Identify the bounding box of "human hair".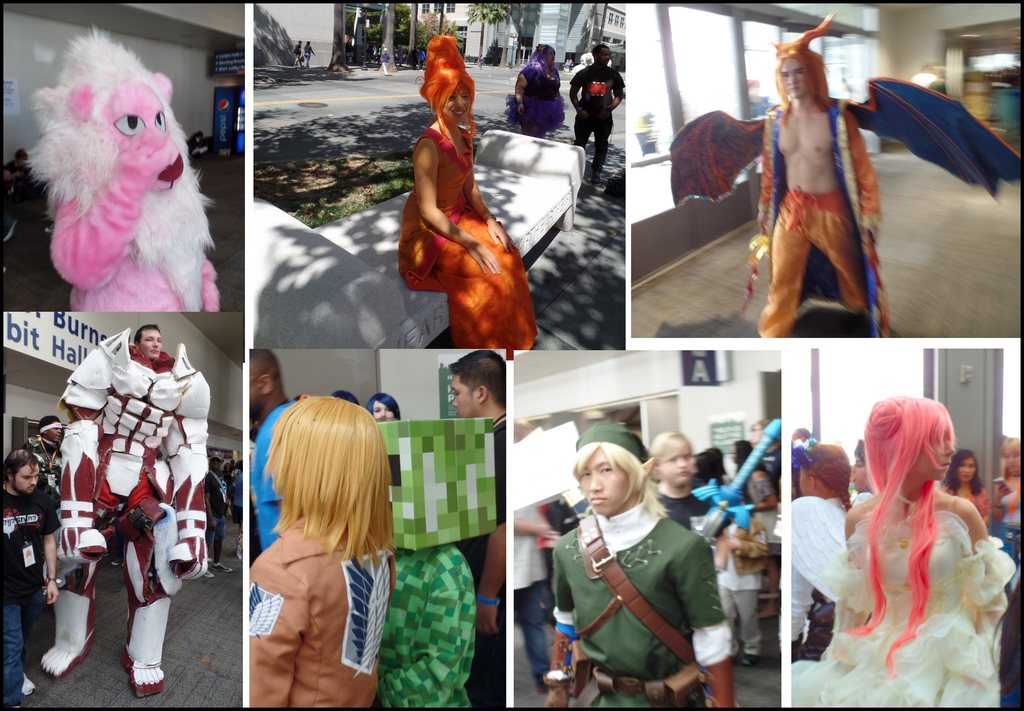
rect(774, 45, 837, 129).
